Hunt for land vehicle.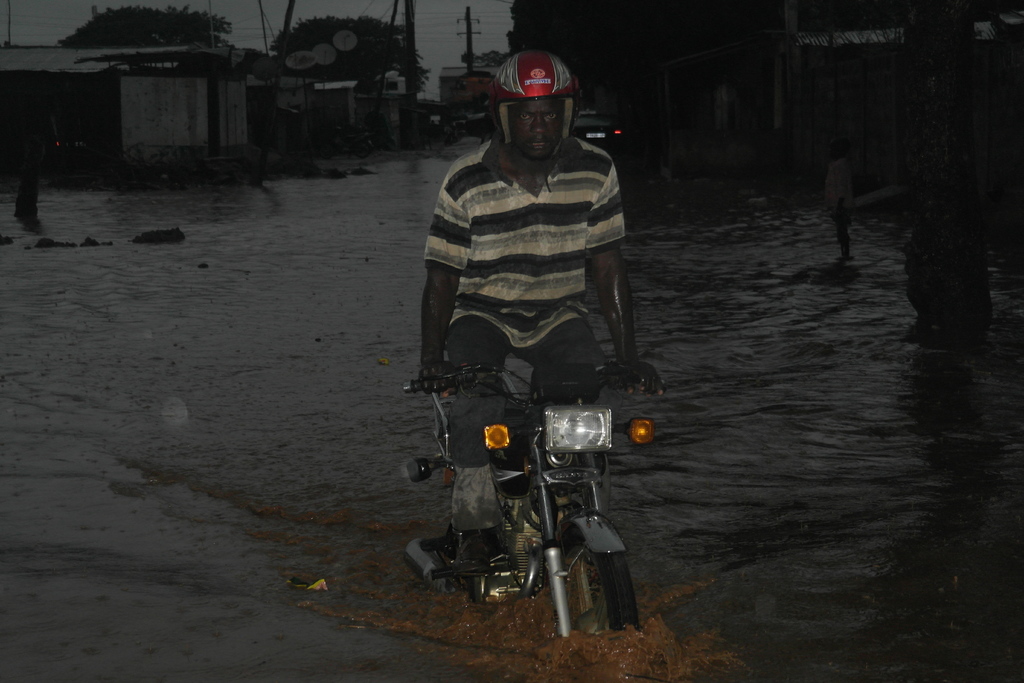
Hunted down at <region>392, 327, 666, 624</region>.
